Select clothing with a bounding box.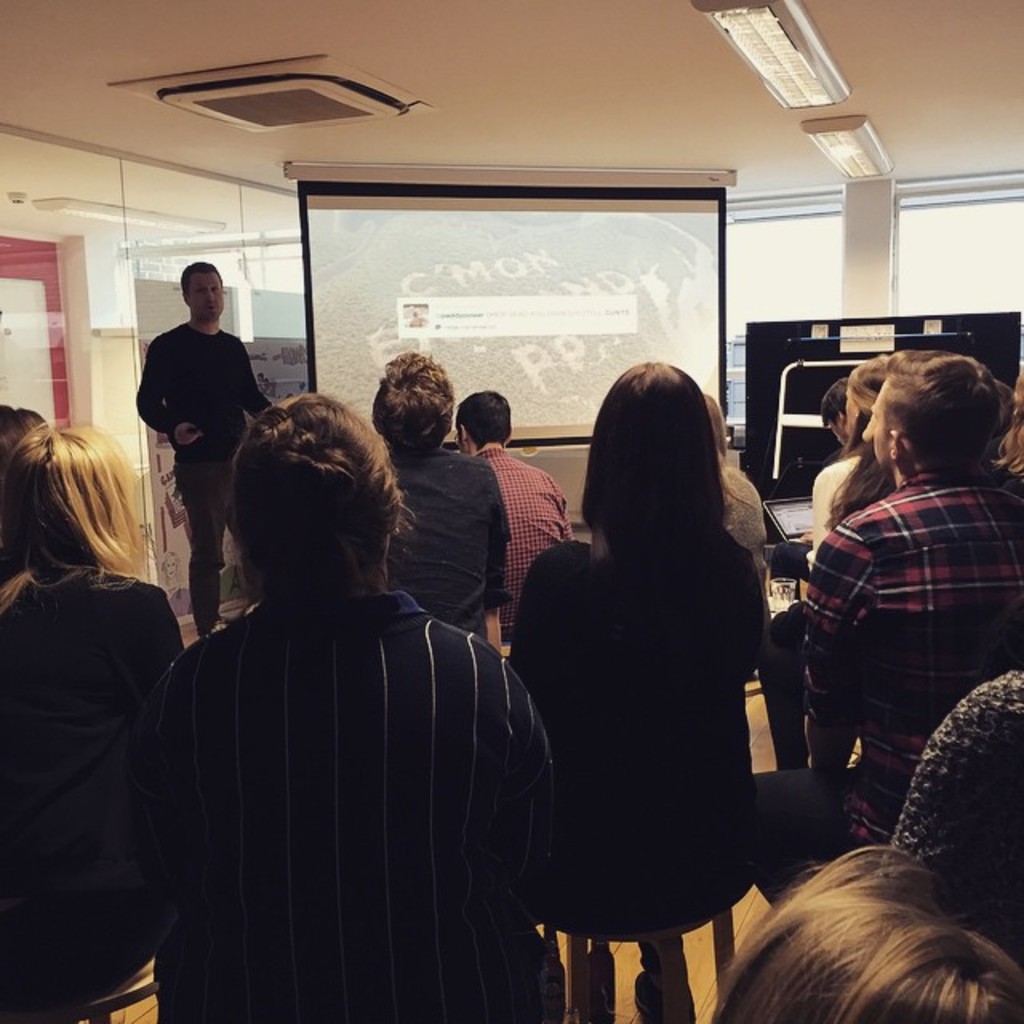
[left=149, top=317, right=261, bottom=622].
